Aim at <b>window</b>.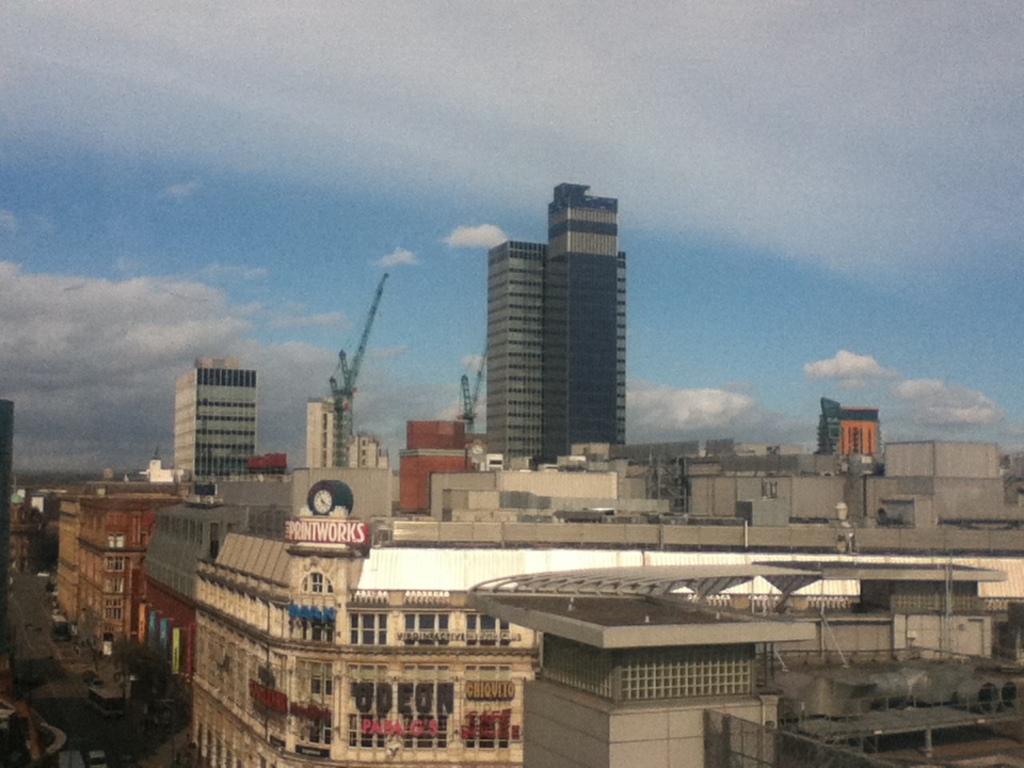
Aimed at 300:561:329:641.
